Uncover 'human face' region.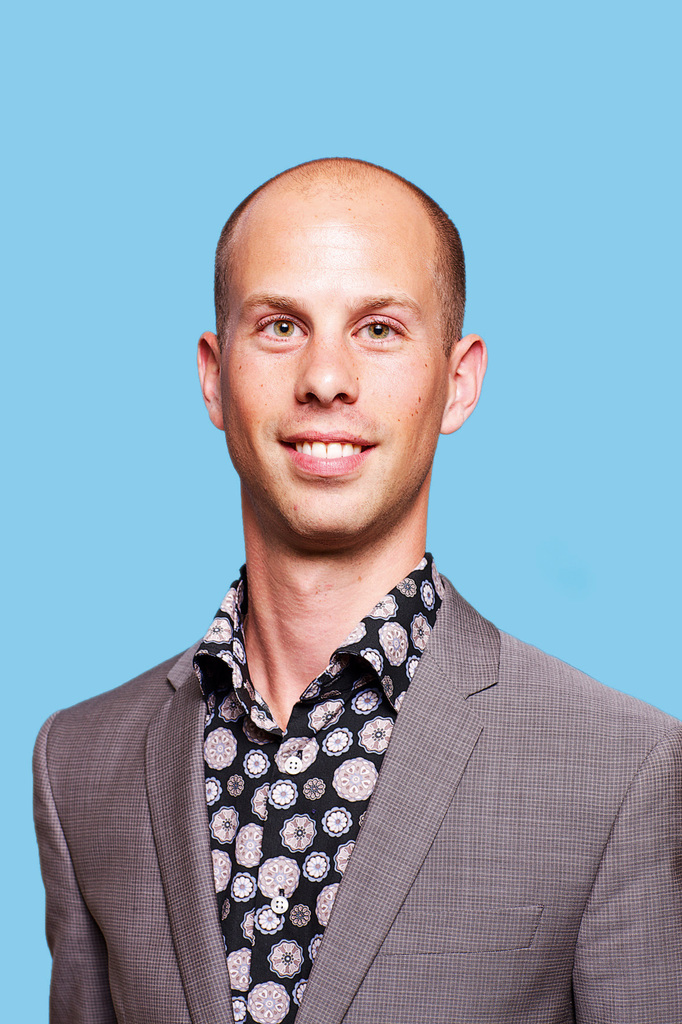
Uncovered: 220,209,443,536.
